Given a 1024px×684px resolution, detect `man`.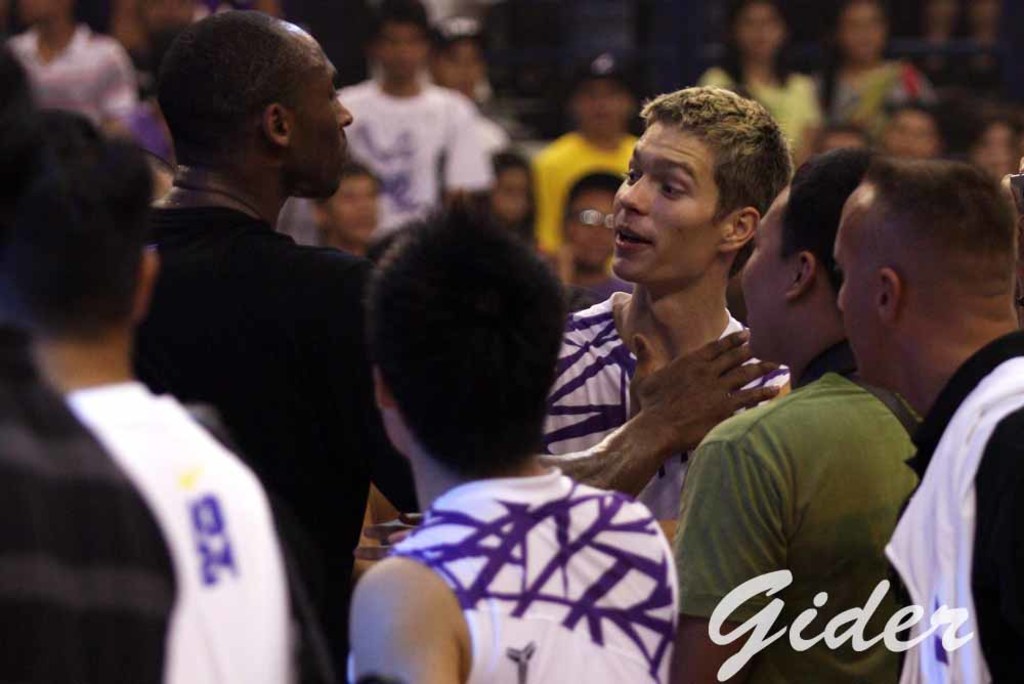
l=678, t=155, r=926, b=681.
